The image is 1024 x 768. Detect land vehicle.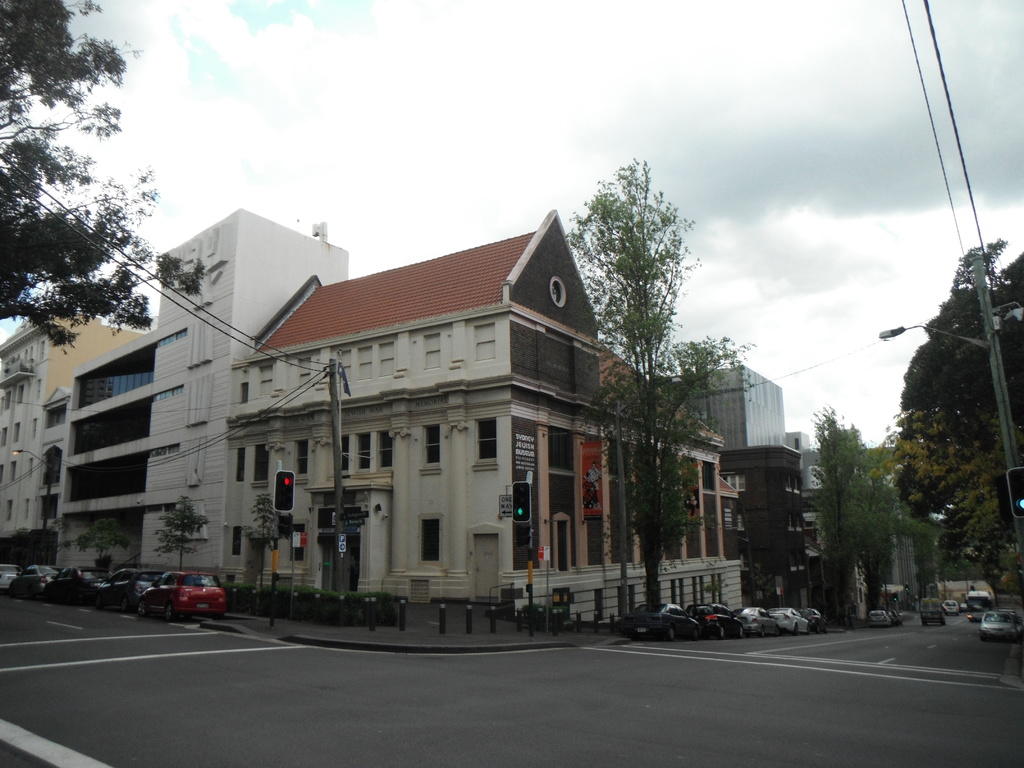
Detection: {"left": 799, "top": 605, "right": 825, "bottom": 632}.
